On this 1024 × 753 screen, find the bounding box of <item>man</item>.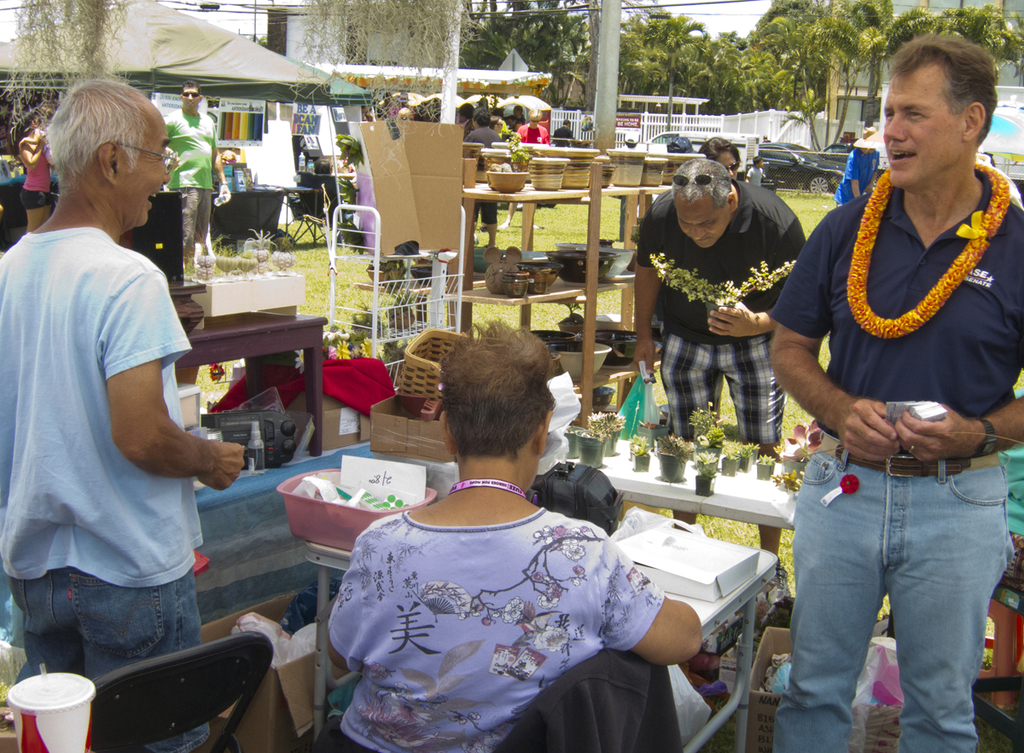
Bounding box: x1=778 y1=32 x2=1023 y2=750.
